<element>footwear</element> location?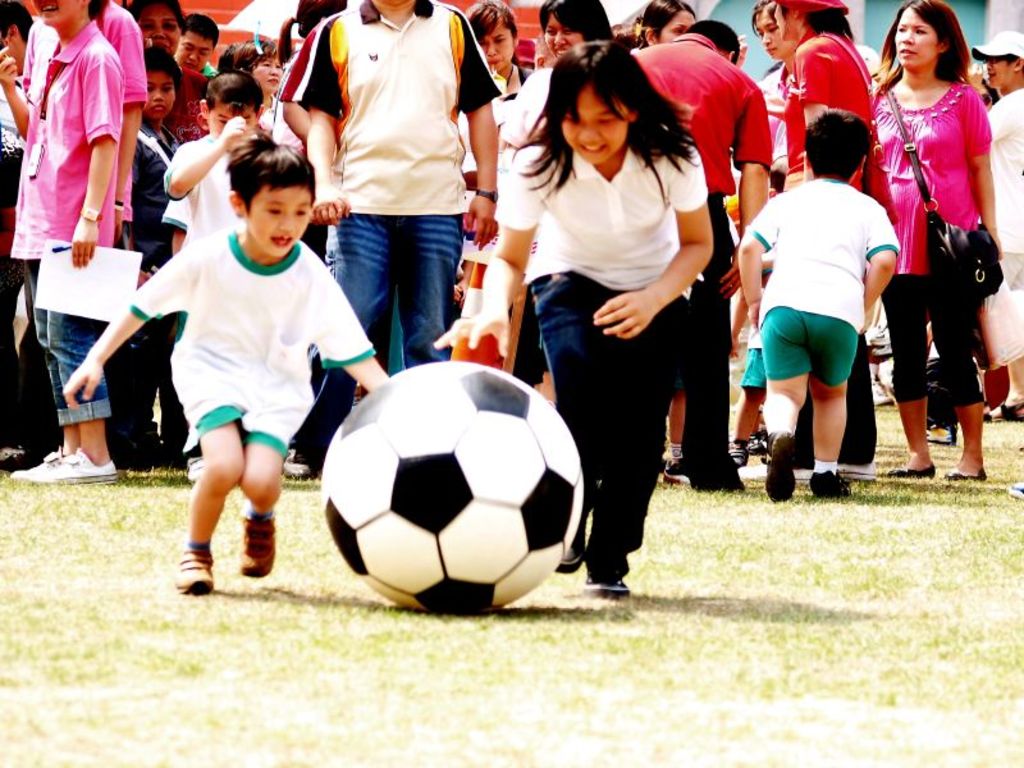
<box>187,460,210,484</box>
